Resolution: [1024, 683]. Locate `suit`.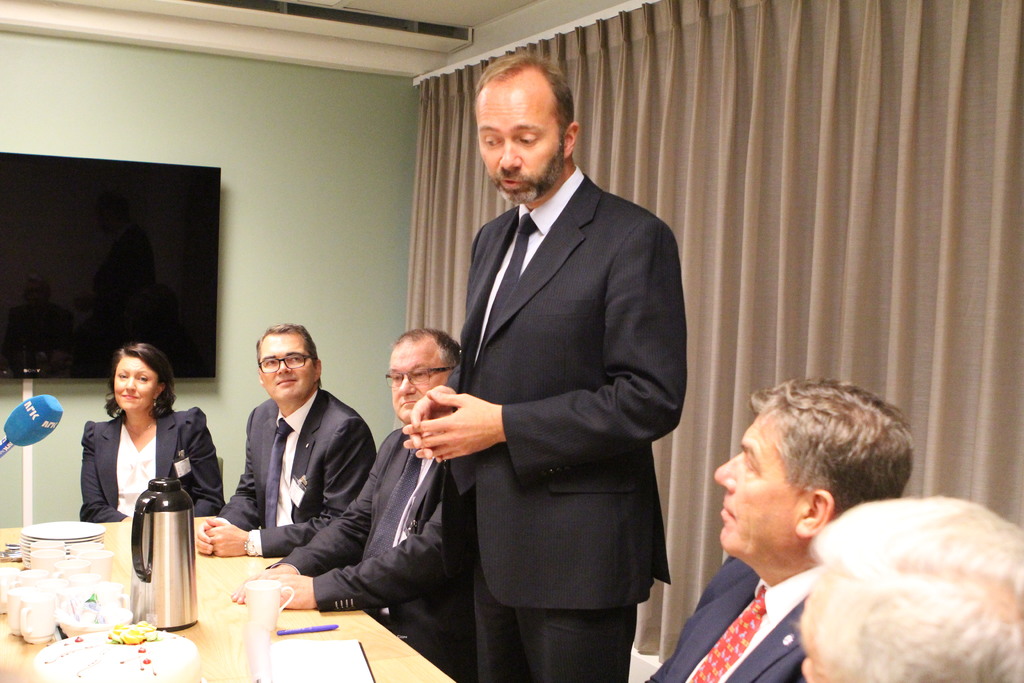
detection(76, 409, 220, 522).
